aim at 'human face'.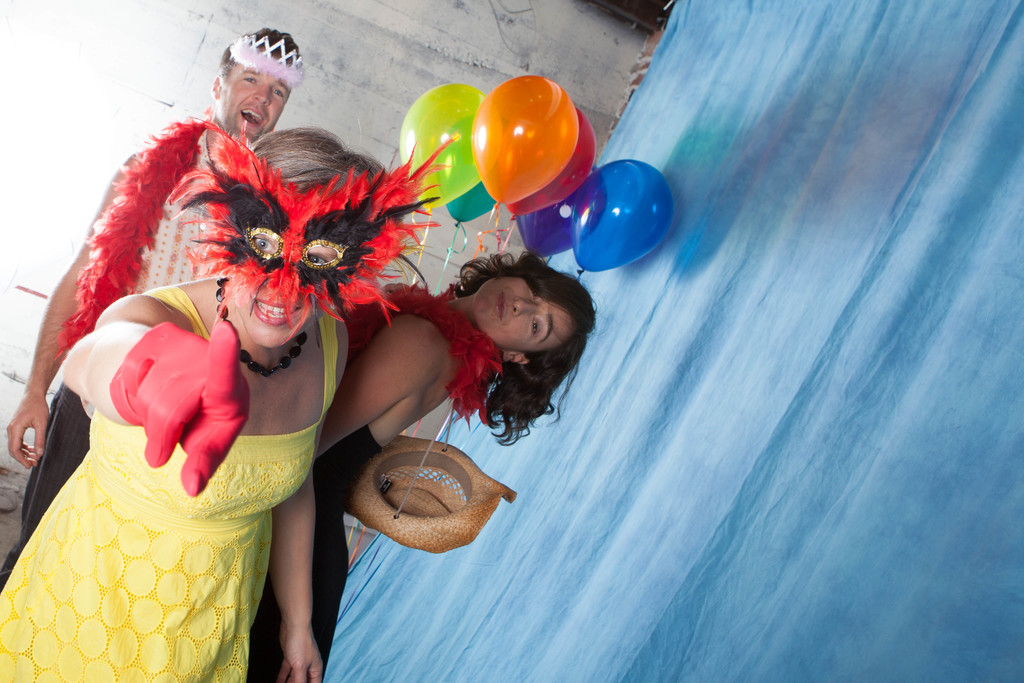
Aimed at left=473, top=276, right=578, bottom=355.
